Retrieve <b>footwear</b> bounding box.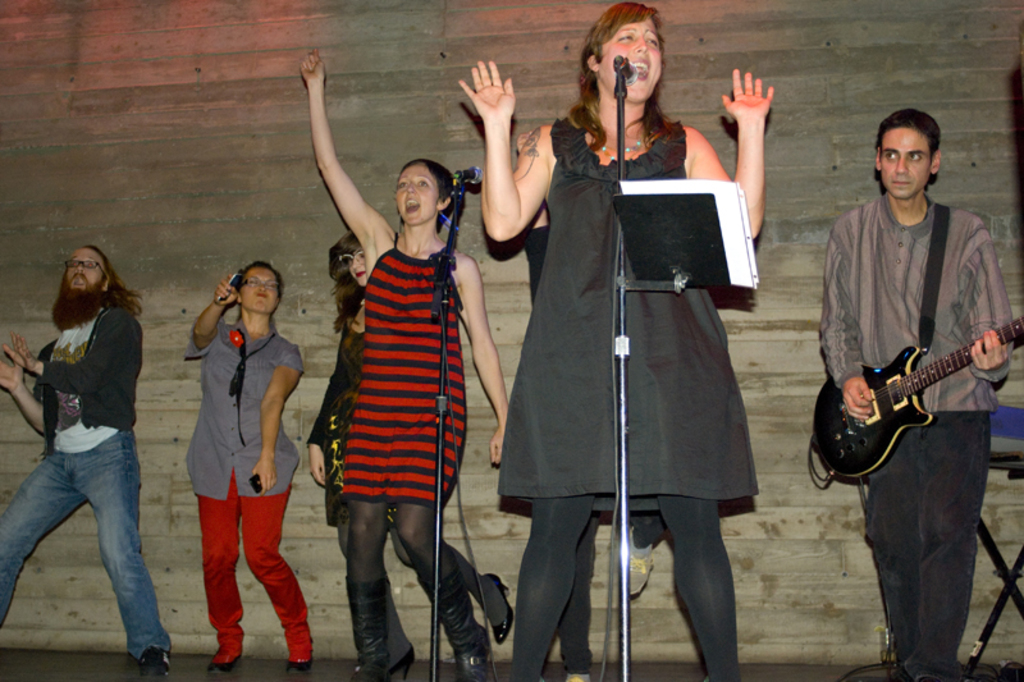
Bounding box: {"x1": 931, "y1": 673, "x2": 964, "y2": 681}.
